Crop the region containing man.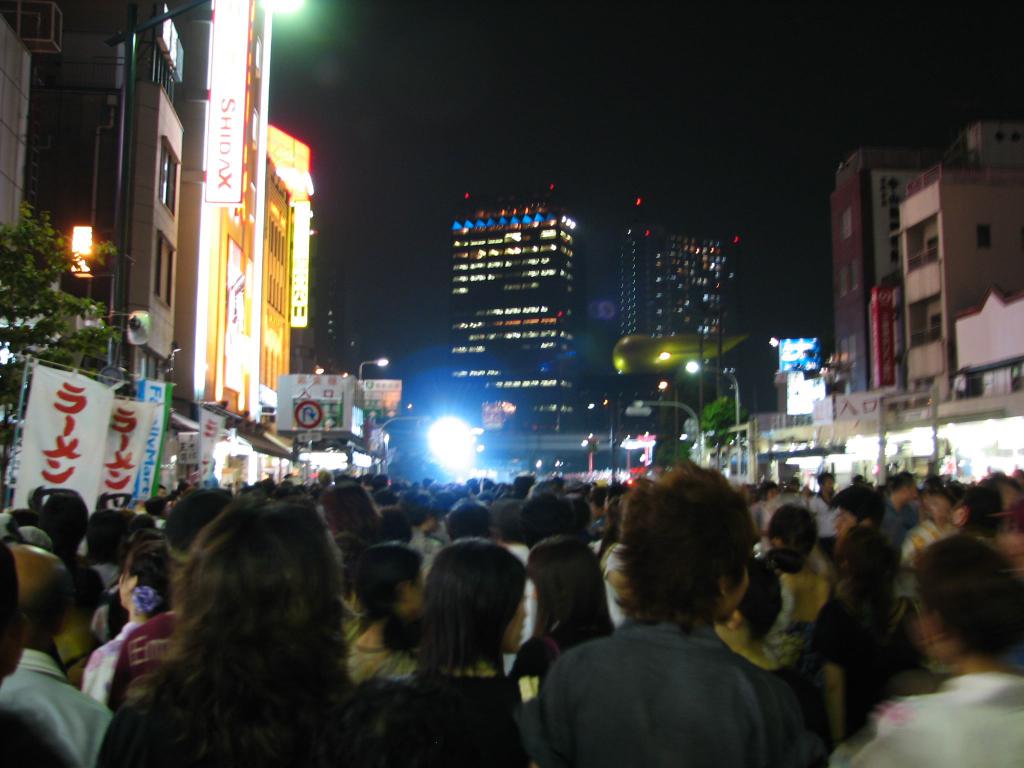
Crop region: 883/472/924/552.
